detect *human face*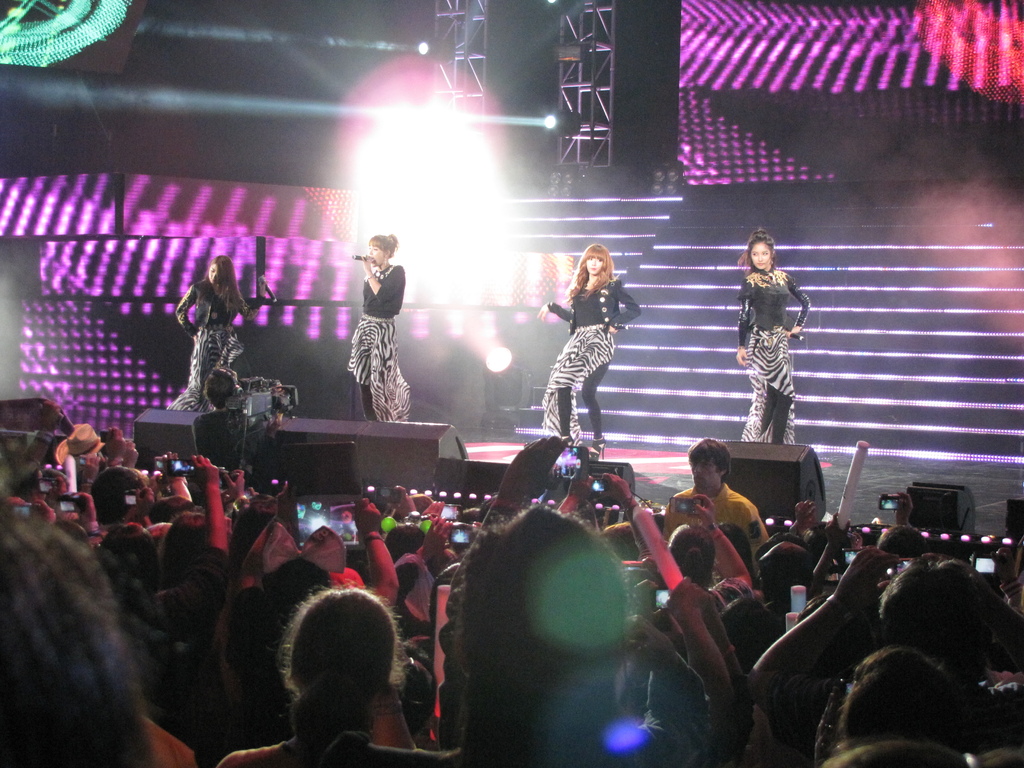
<region>370, 242, 387, 266</region>
